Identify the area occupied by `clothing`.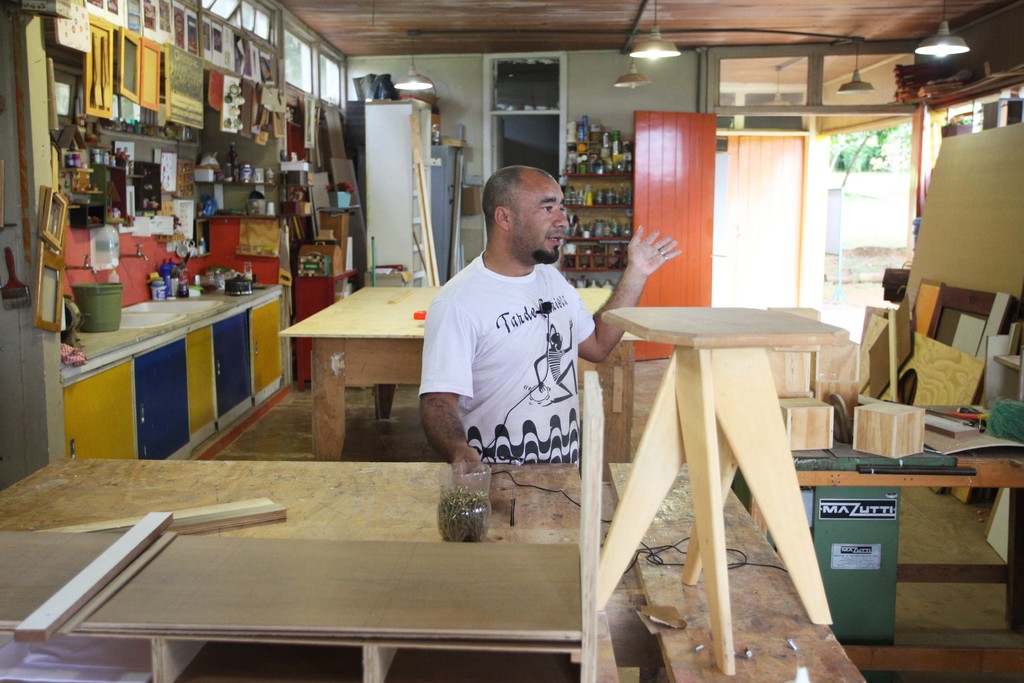
Area: 410 241 608 472.
